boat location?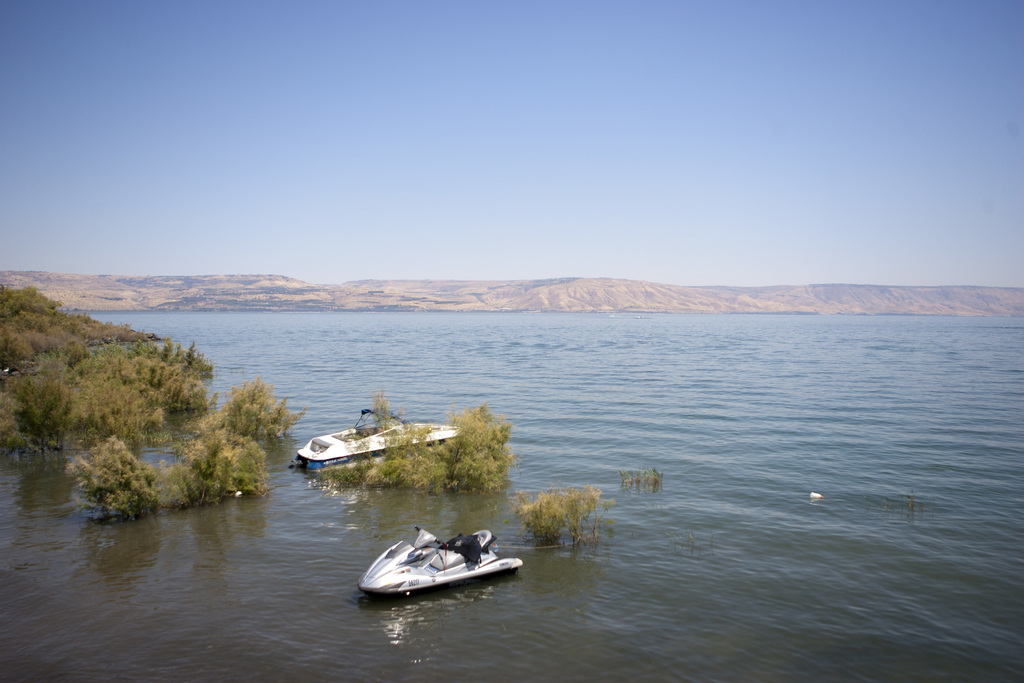
rect(285, 407, 465, 475)
